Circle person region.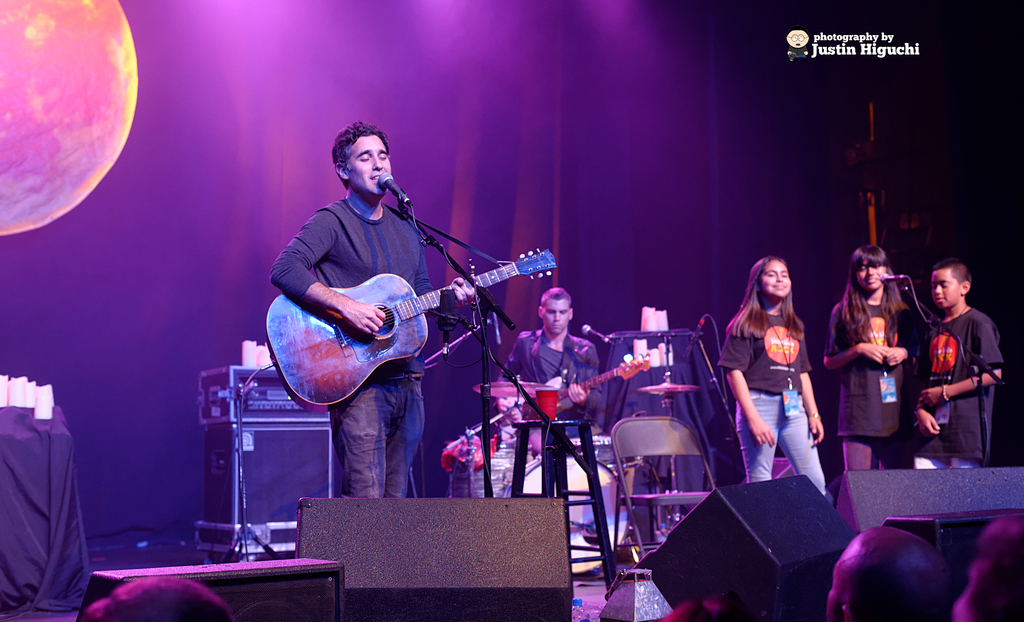
Region: select_region(268, 120, 526, 500).
